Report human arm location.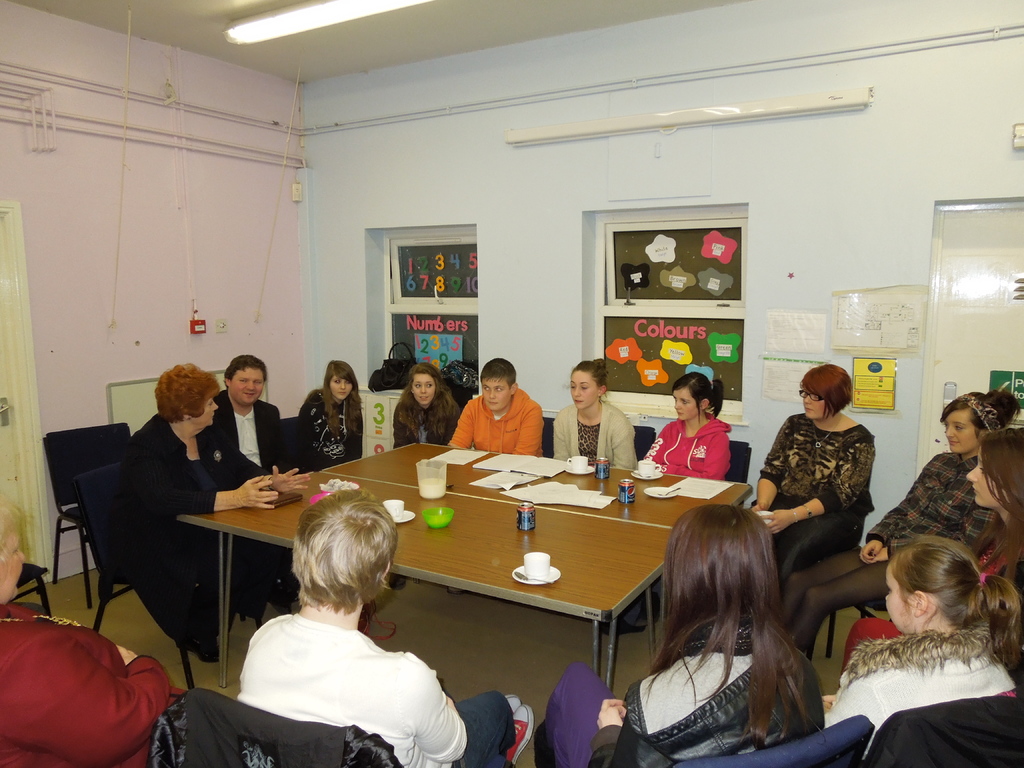
Report: {"x1": 870, "y1": 533, "x2": 915, "y2": 562}.
